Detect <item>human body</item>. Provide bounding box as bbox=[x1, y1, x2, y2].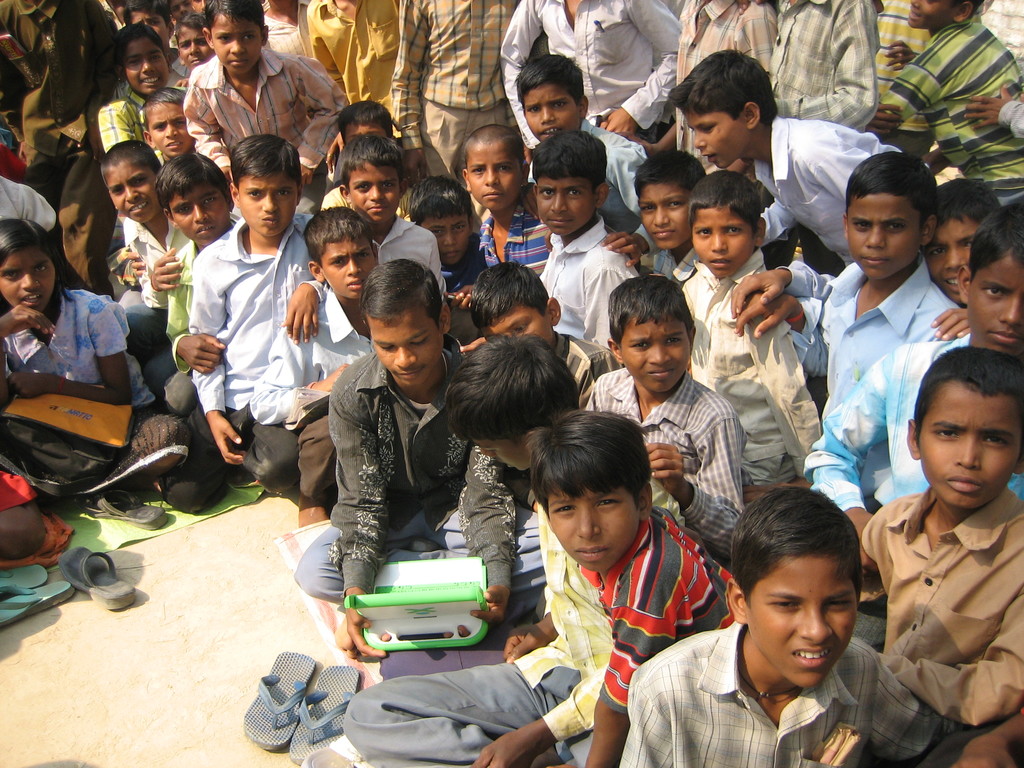
bbox=[410, 170, 476, 264].
